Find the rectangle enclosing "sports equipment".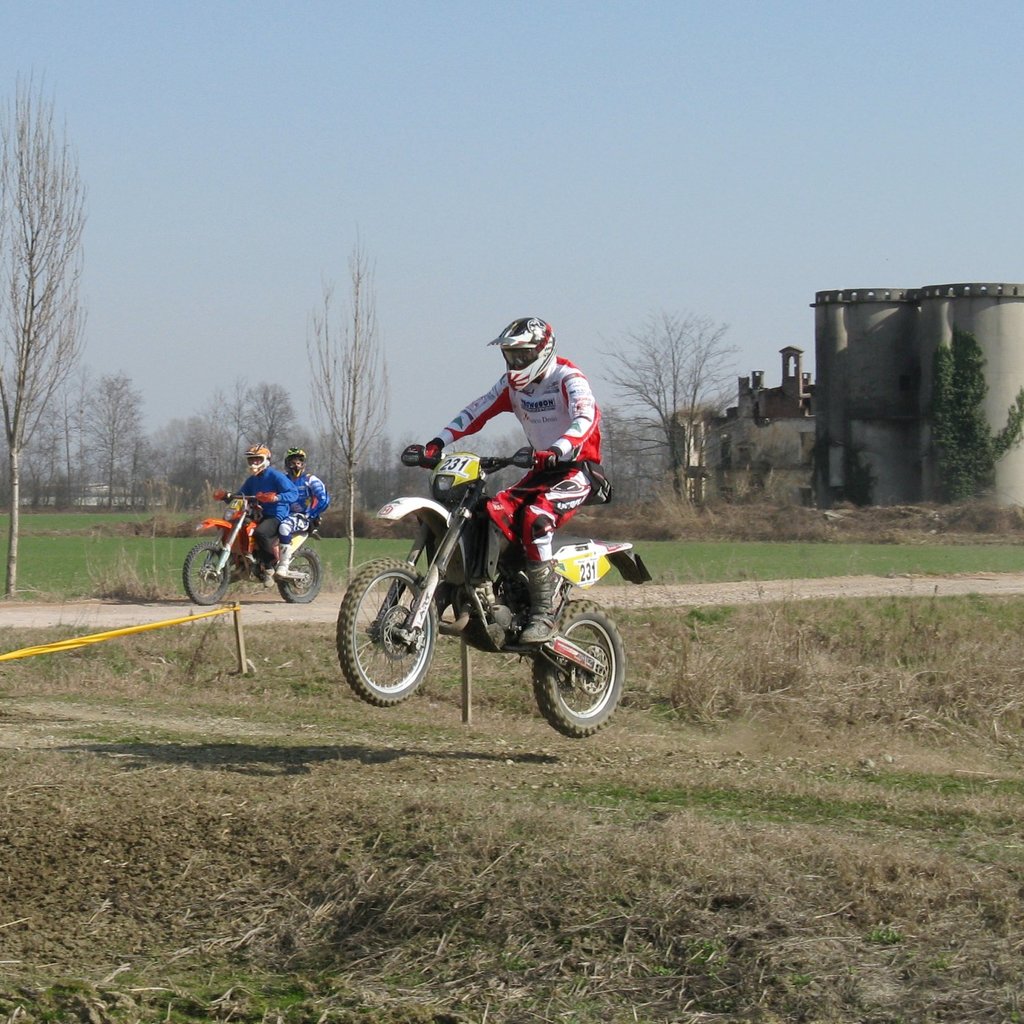
bbox=(331, 451, 654, 735).
